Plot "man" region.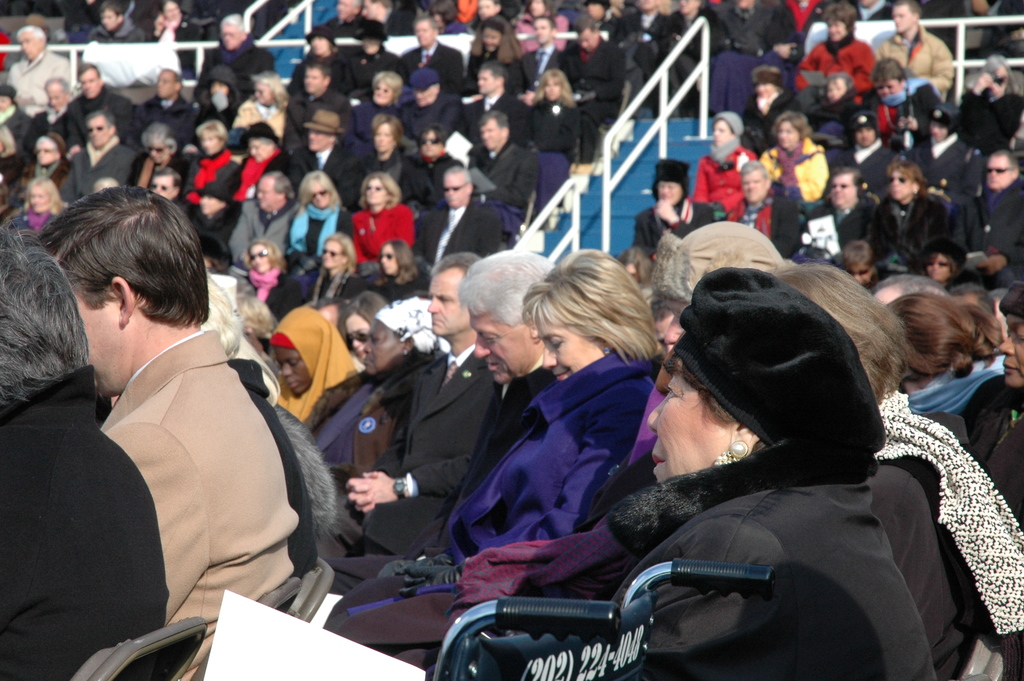
Plotted at locate(86, 5, 144, 45).
